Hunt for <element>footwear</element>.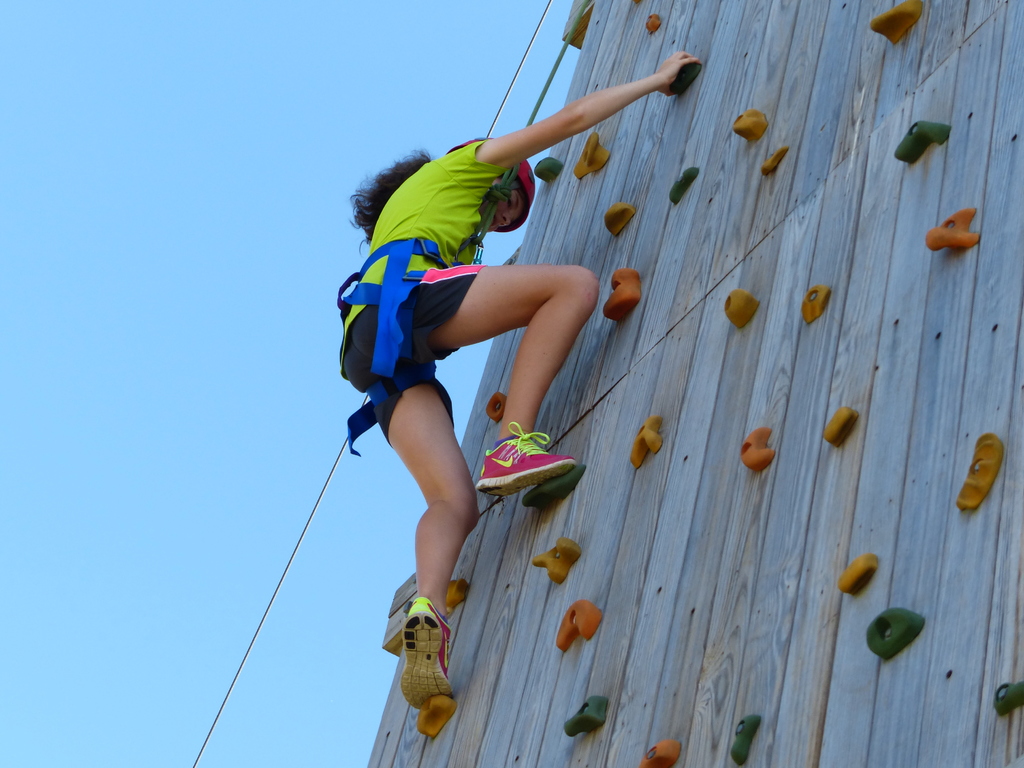
Hunted down at box=[479, 424, 573, 493].
